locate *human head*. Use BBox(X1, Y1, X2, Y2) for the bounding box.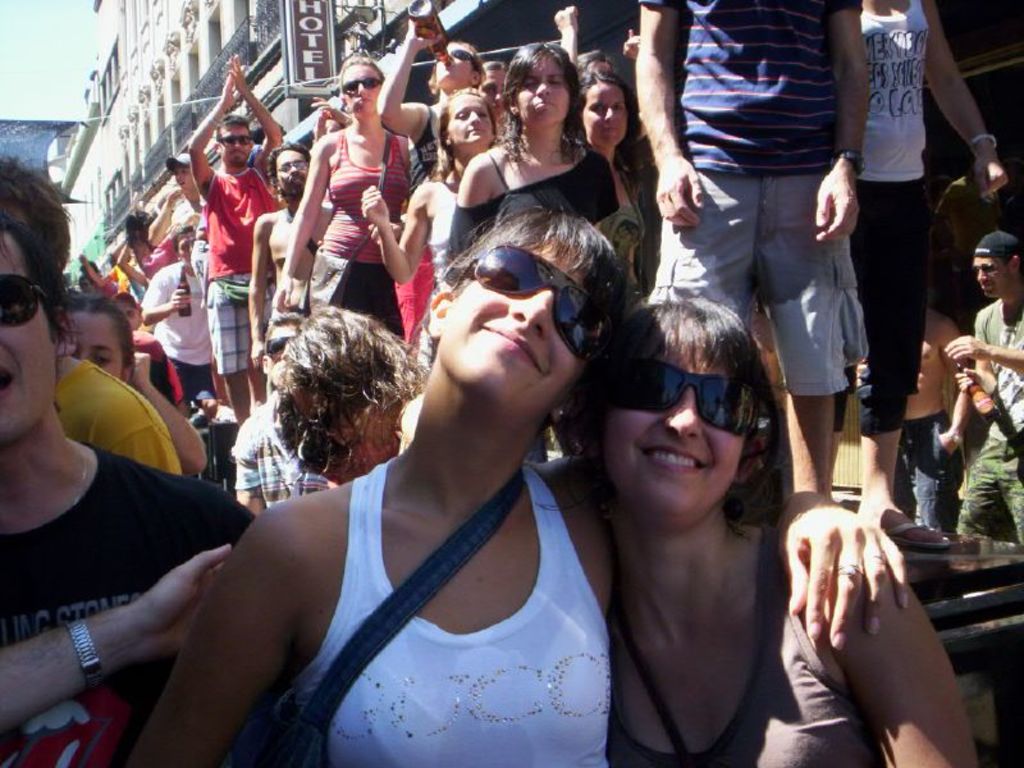
BBox(0, 160, 74, 444).
